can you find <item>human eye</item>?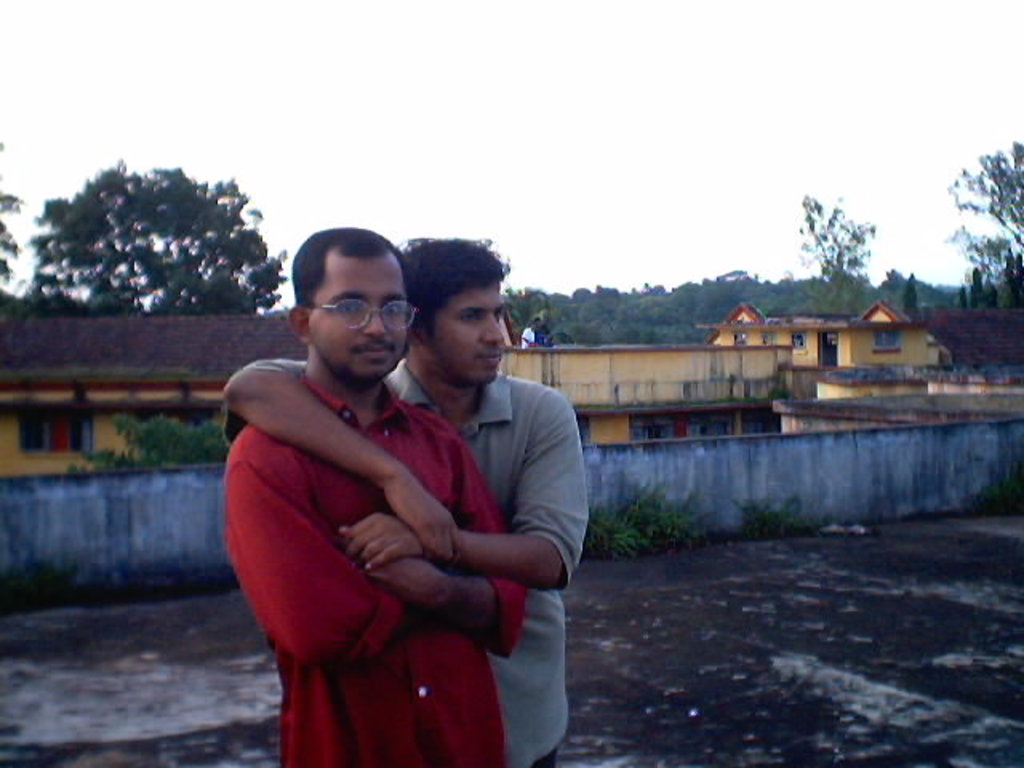
Yes, bounding box: region(336, 293, 362, 317).
